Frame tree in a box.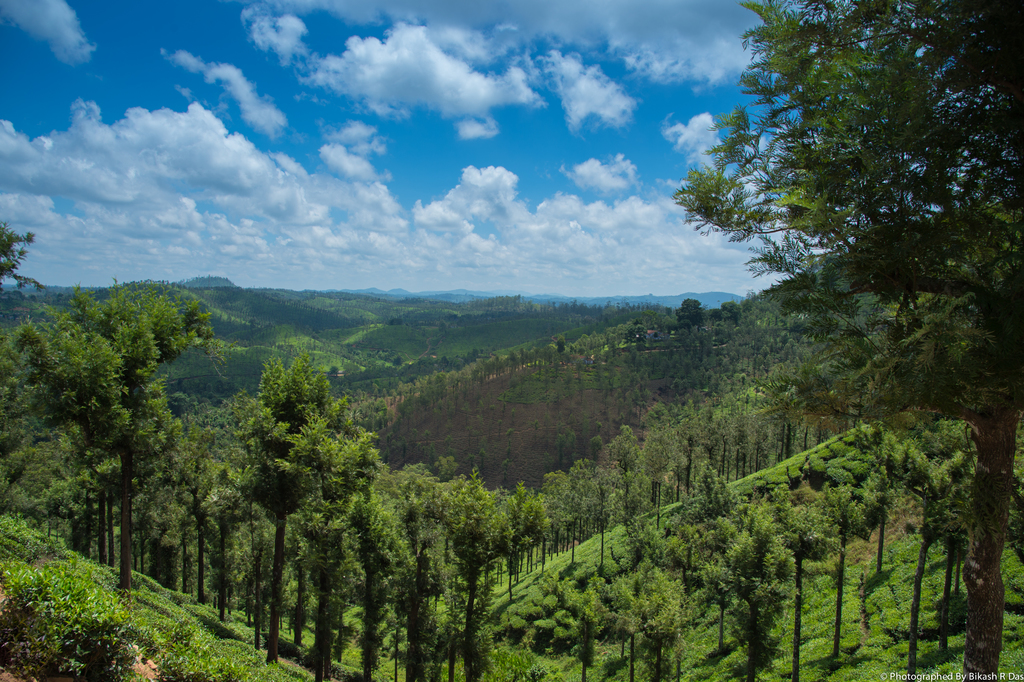
(left=669, top=0, right=1023, bottom=681).
